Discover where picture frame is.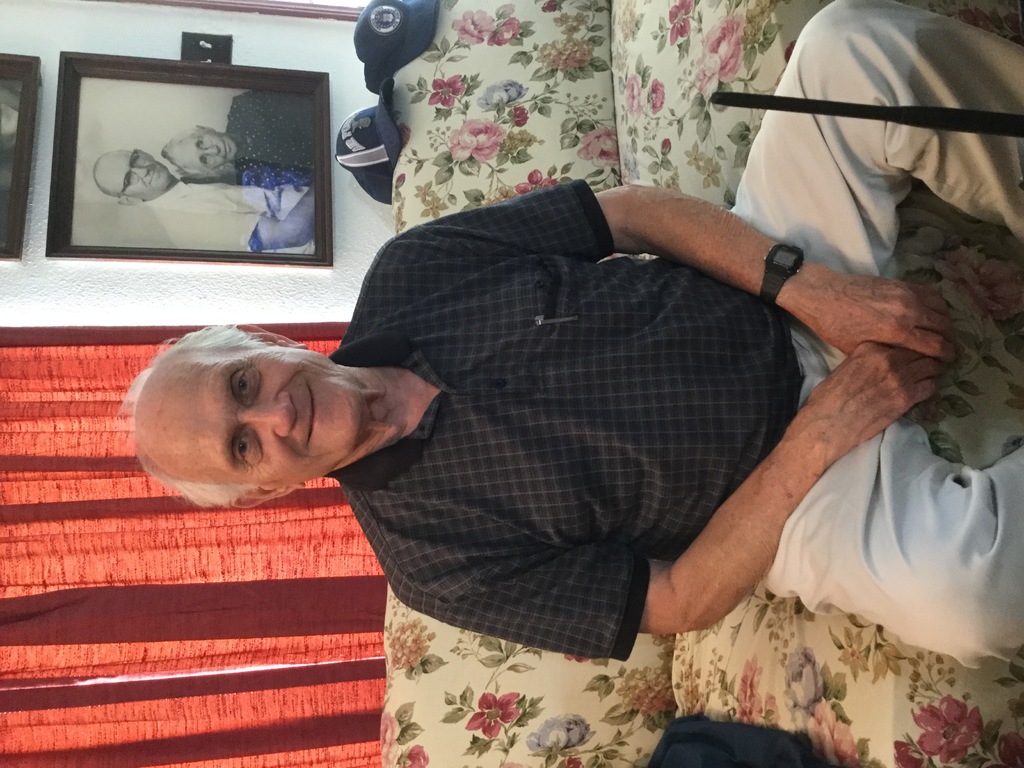
Discovered at l=0, t=51, r=40, b=263.
